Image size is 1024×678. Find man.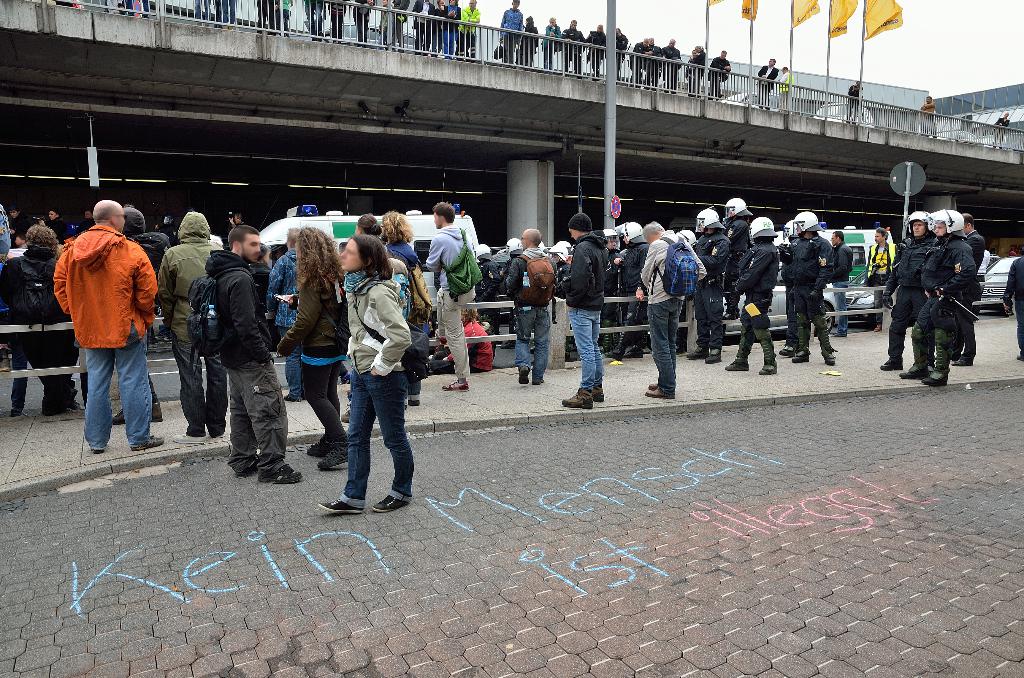
(left=723, top=216, right=777, bottom=376).
